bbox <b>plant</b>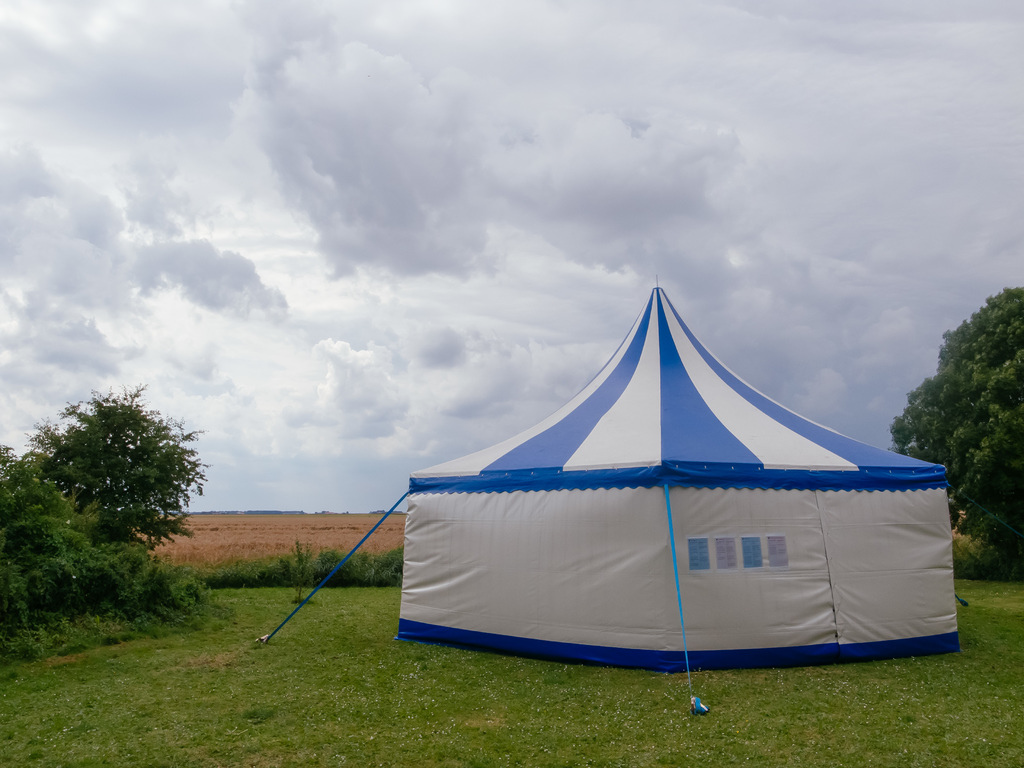
x1=12, y1=383, x2=202, y2=537
